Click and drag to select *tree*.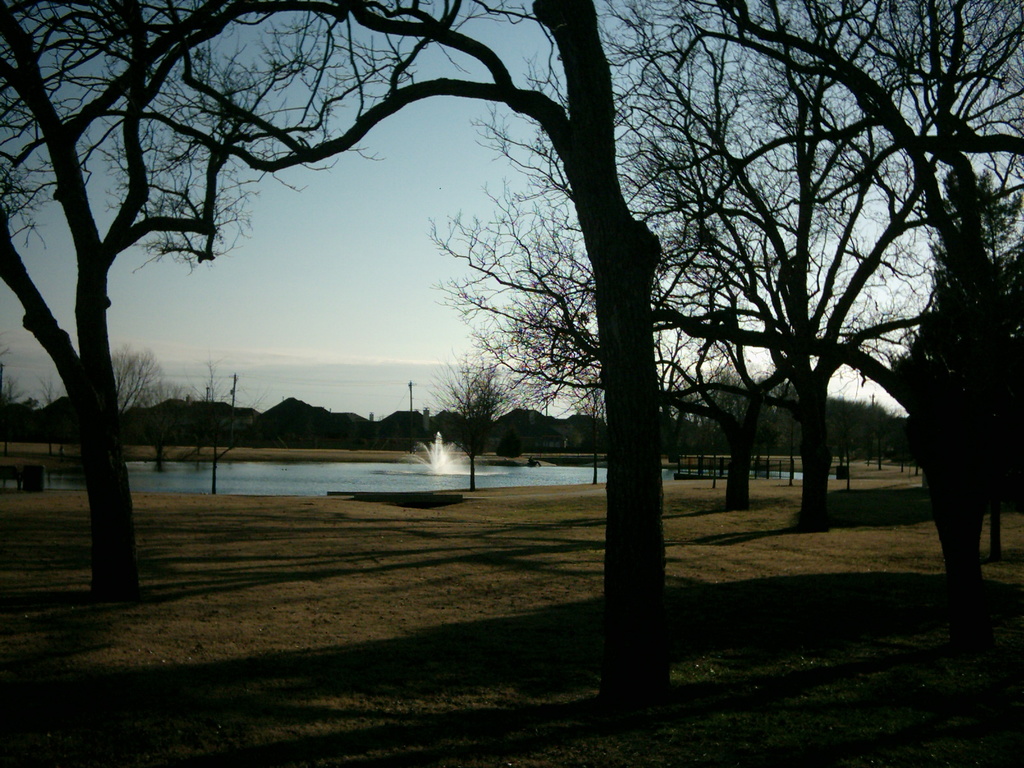
Selection: detection(0, 349, 22, 442).
